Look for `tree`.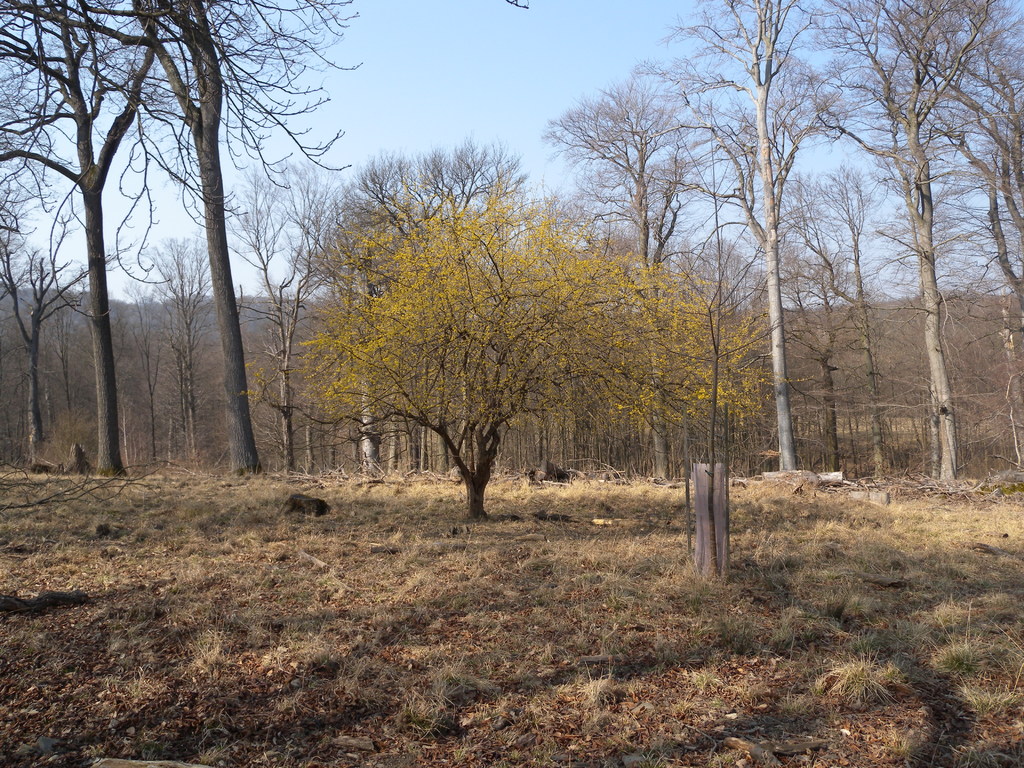
Found: <bbox>0, 0, 240, 481</bbox>.
